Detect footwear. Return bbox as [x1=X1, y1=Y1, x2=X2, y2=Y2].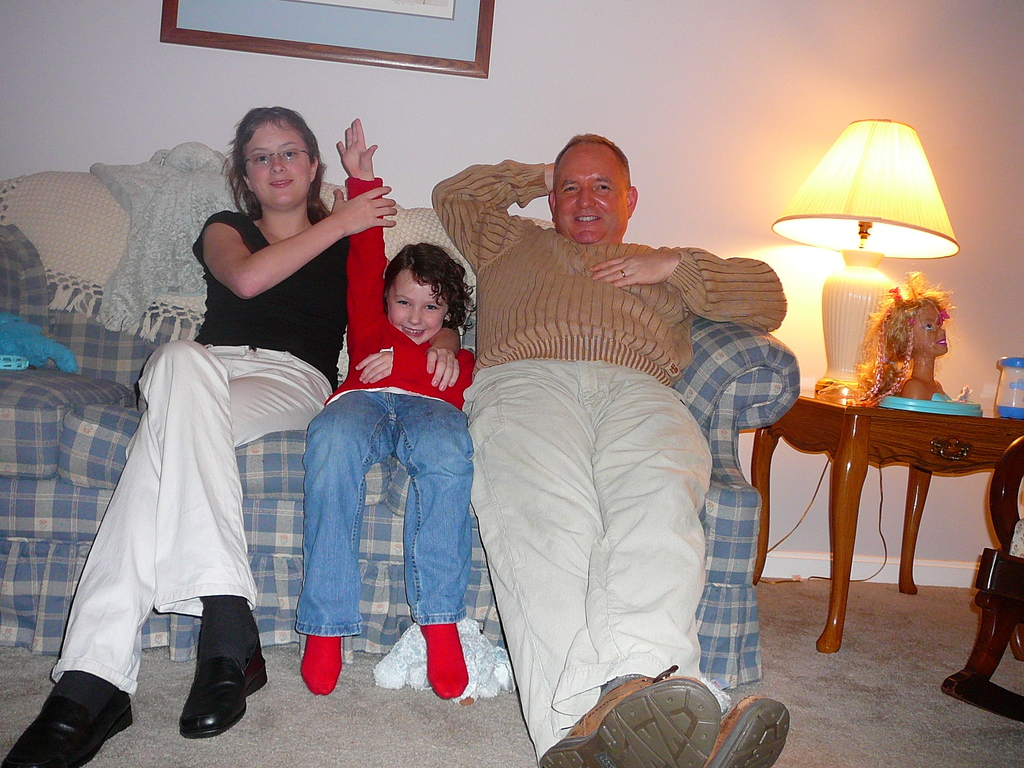
[x1=17, y1=673, x2=120, y2=756].
